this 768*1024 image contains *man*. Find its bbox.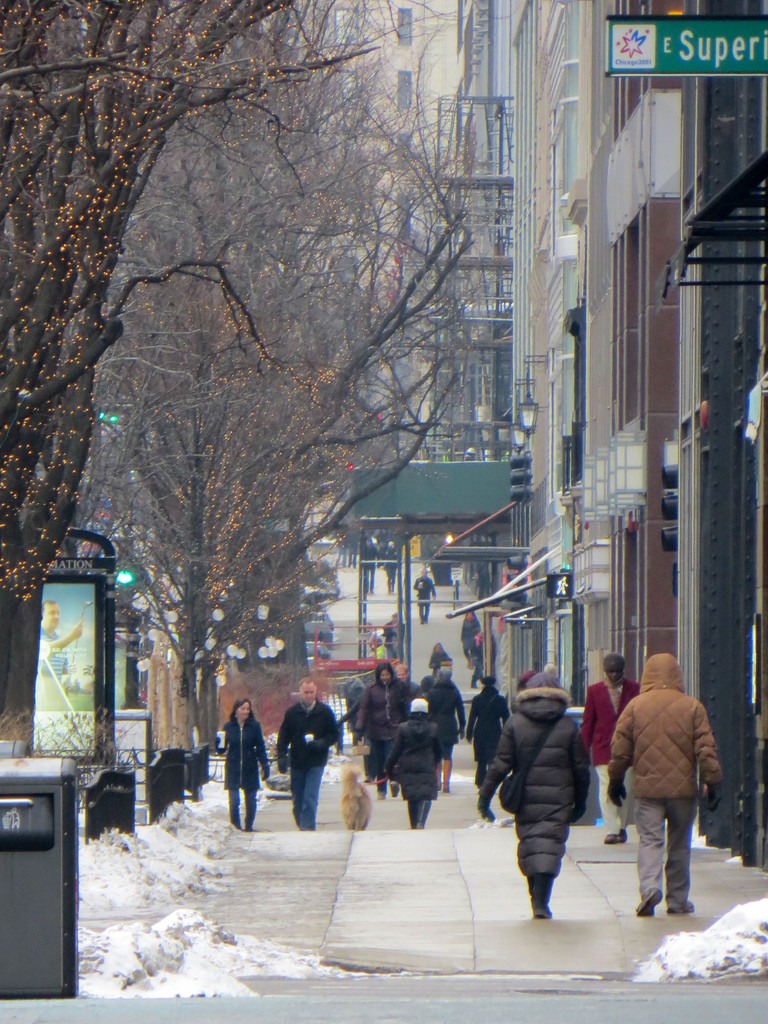
x1=474 y1=669 x2=588 y2=920.
